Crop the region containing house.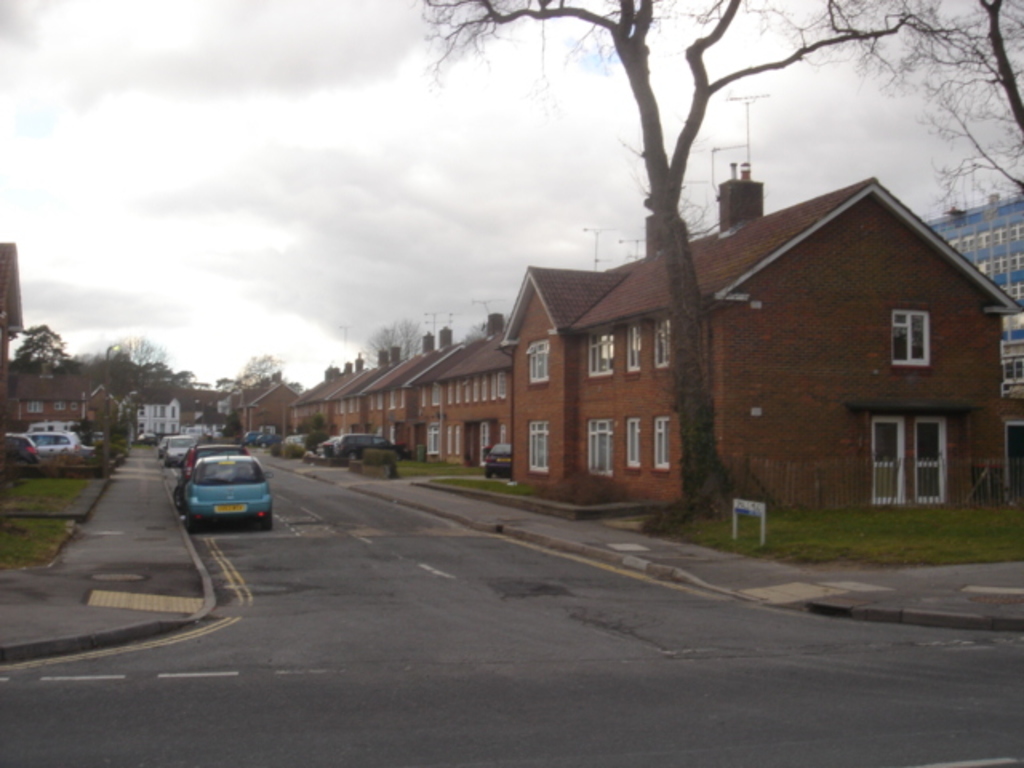
Crop region: {"x1": 3, "y1": 202, "x2": 1022, "y2": 515}.
